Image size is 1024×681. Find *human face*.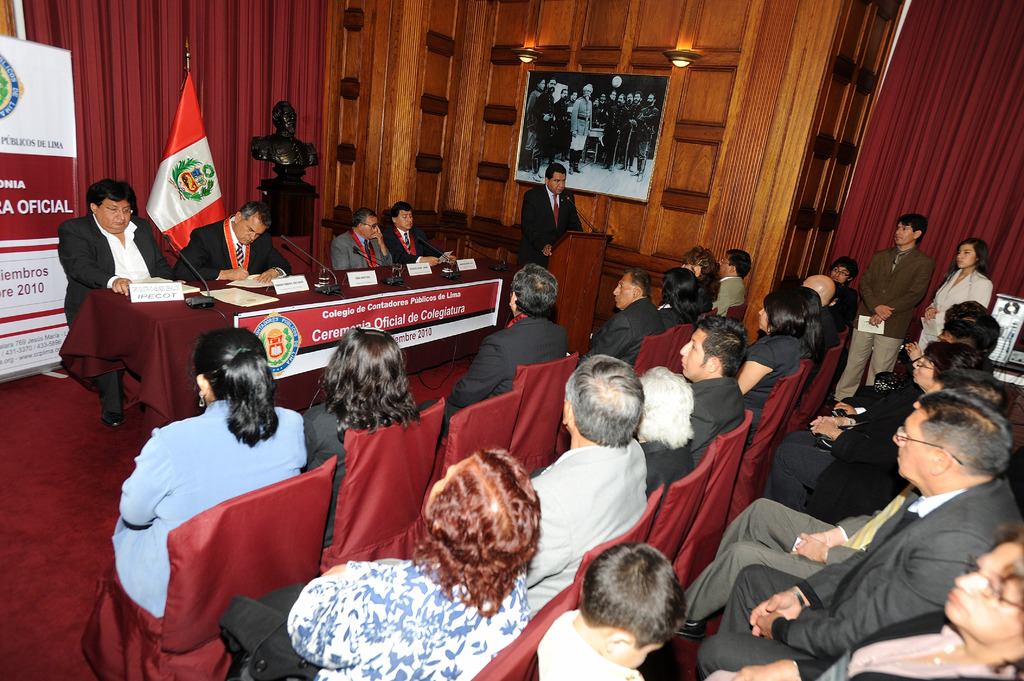
957, 246, 974, 267.
